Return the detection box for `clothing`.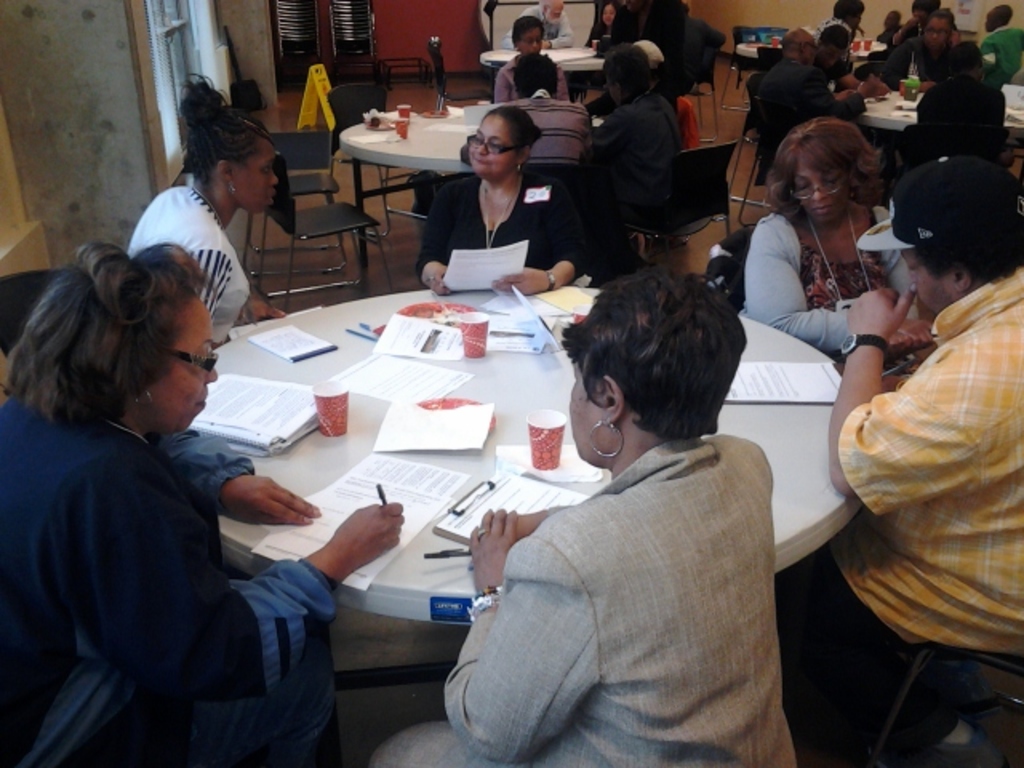
bbox(611, 34, 690, 109).
